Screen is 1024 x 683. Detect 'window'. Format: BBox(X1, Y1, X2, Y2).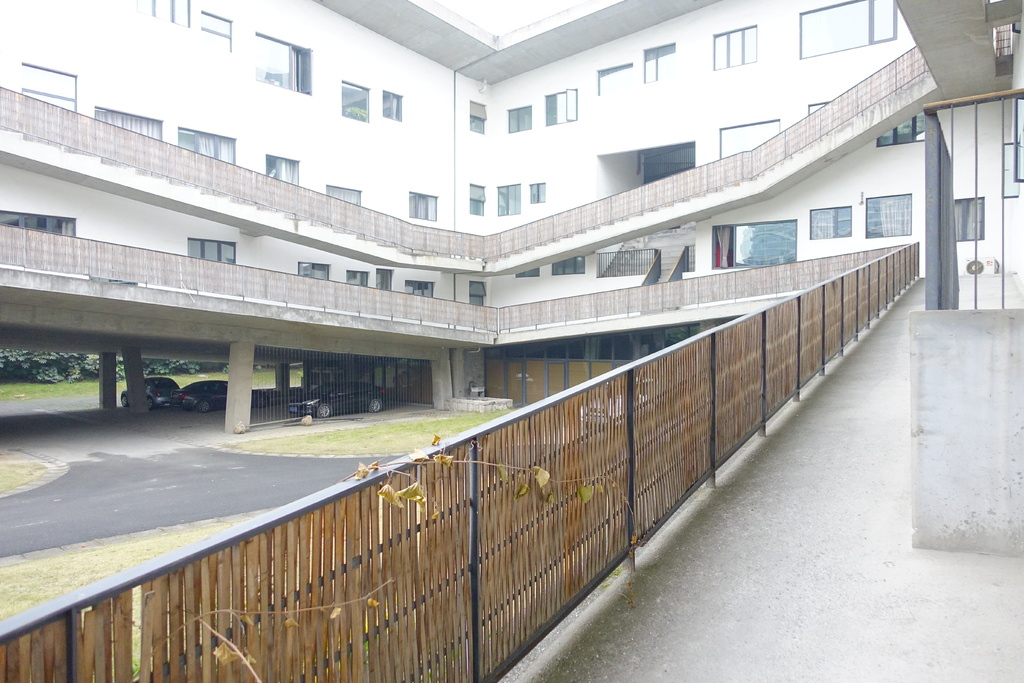
BBox(794, 0, 893, 56).
